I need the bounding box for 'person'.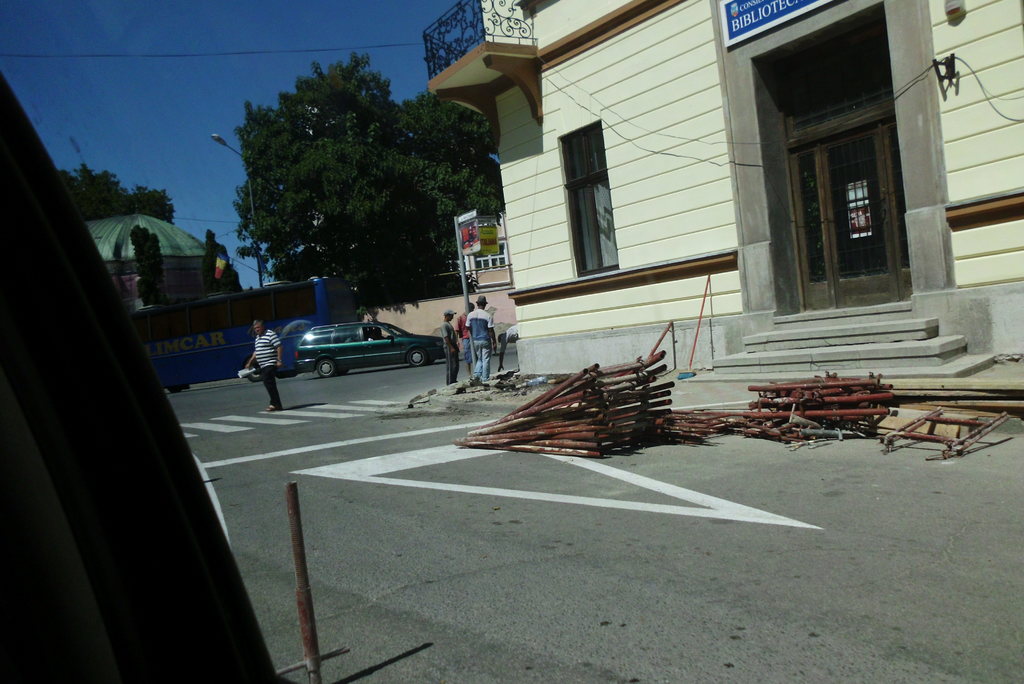
Here it is: (439, 307, 461, 386).
